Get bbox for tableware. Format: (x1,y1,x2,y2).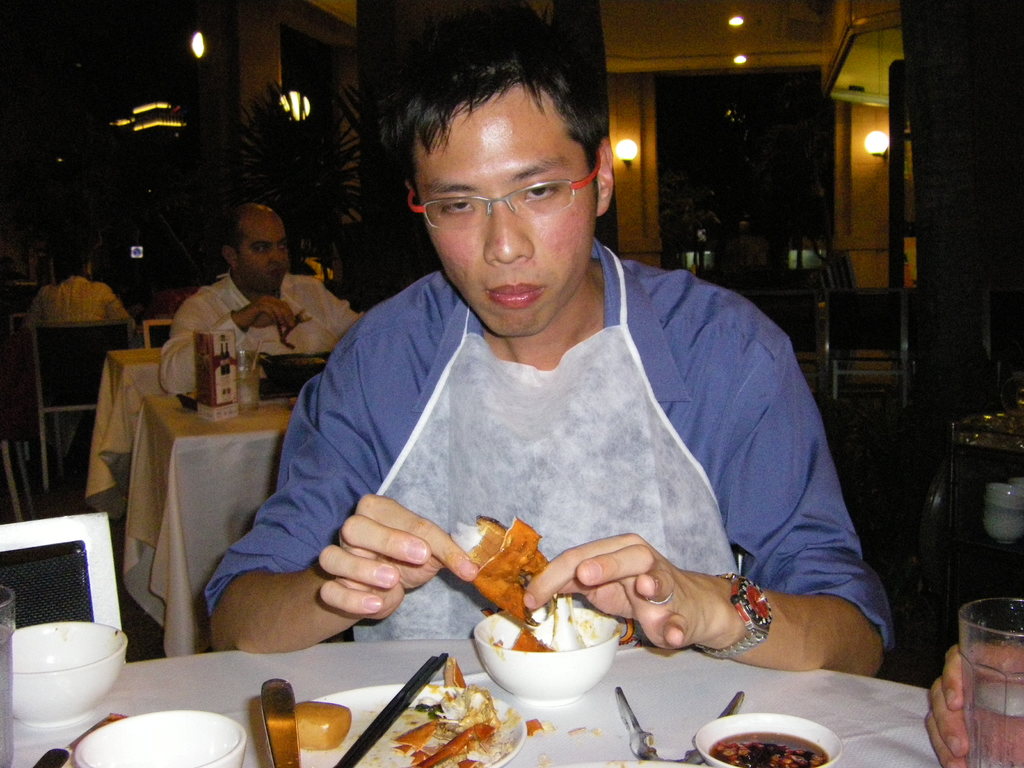
(239,352,263,417).
